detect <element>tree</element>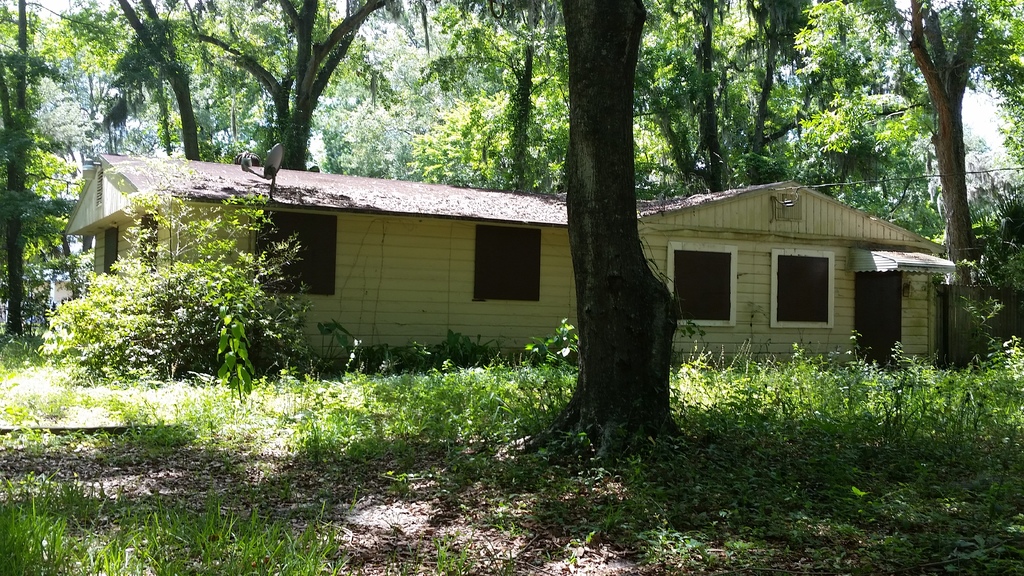
box(897, 0, 981, 281)
